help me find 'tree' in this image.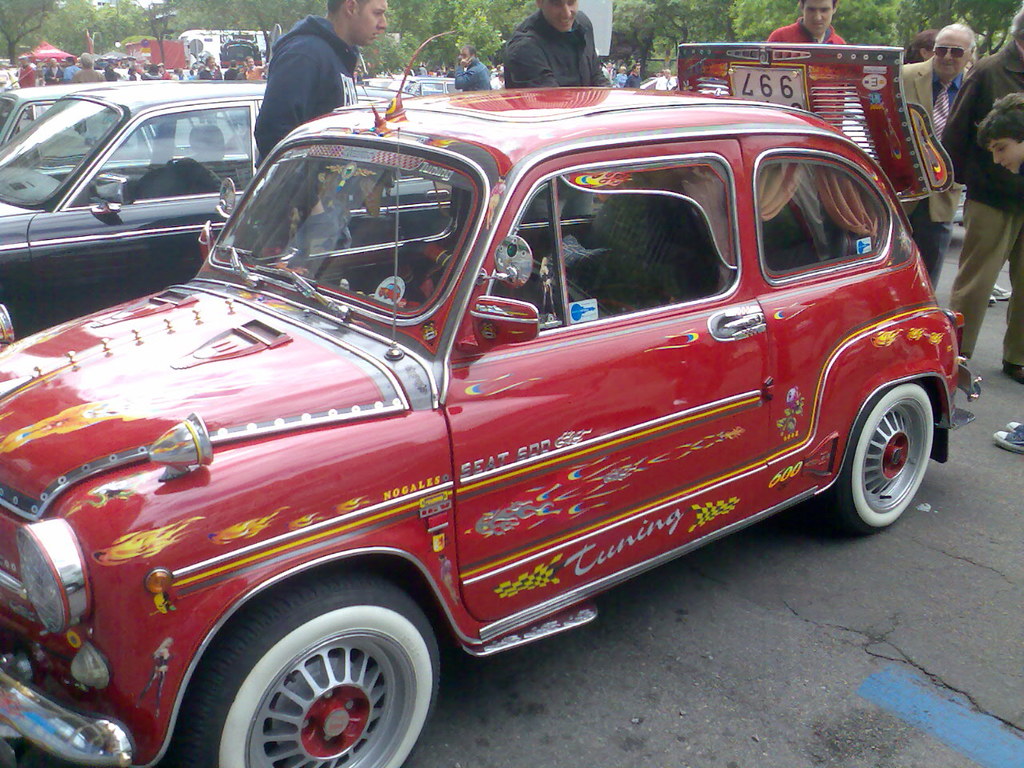
Found it: [829, 0, 914, 49].
